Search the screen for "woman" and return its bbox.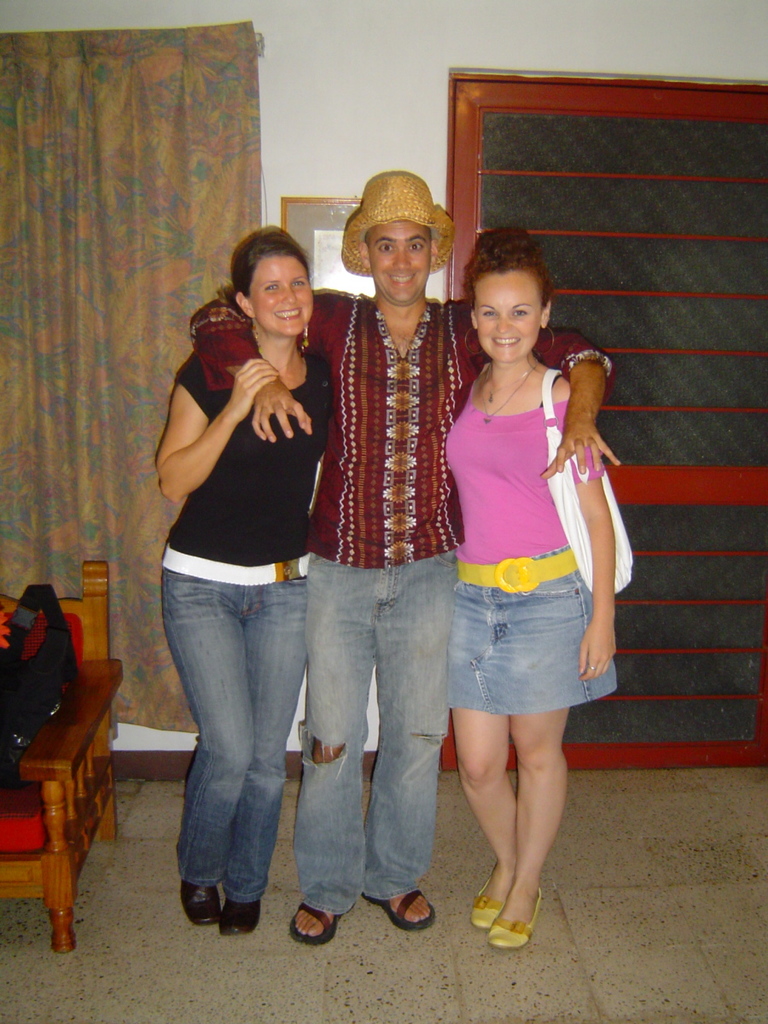
Found: 433/231/616/957.
